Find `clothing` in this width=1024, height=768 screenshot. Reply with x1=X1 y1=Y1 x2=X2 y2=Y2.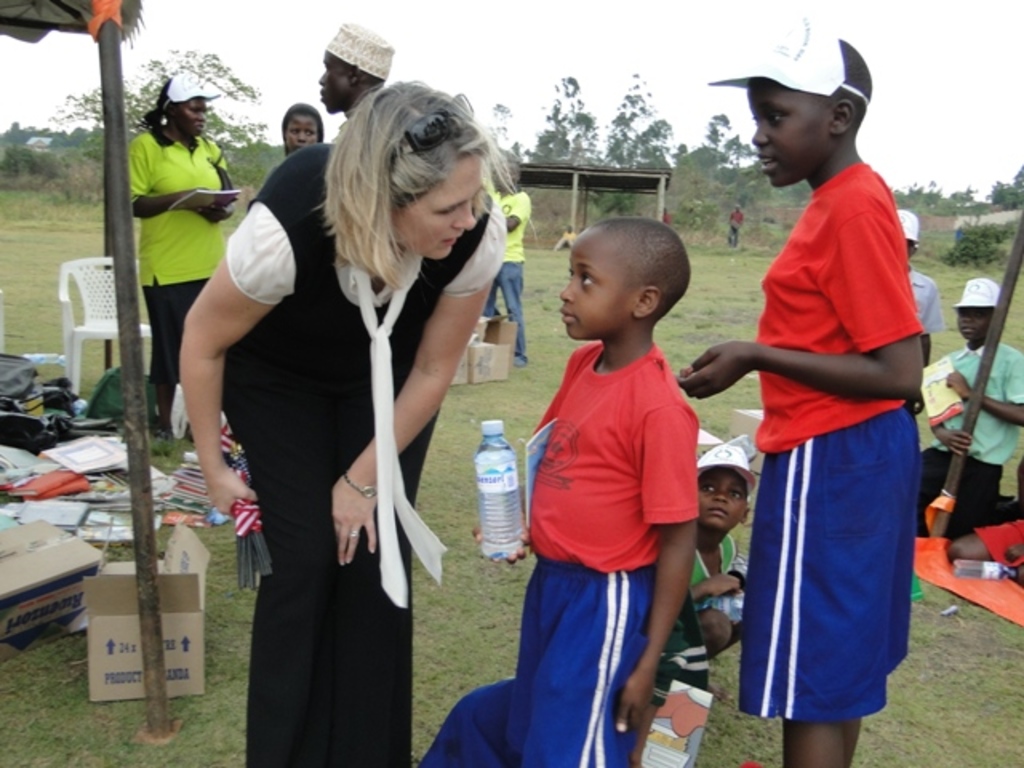
x1=912 y1=269 x2=944 y2=339.
